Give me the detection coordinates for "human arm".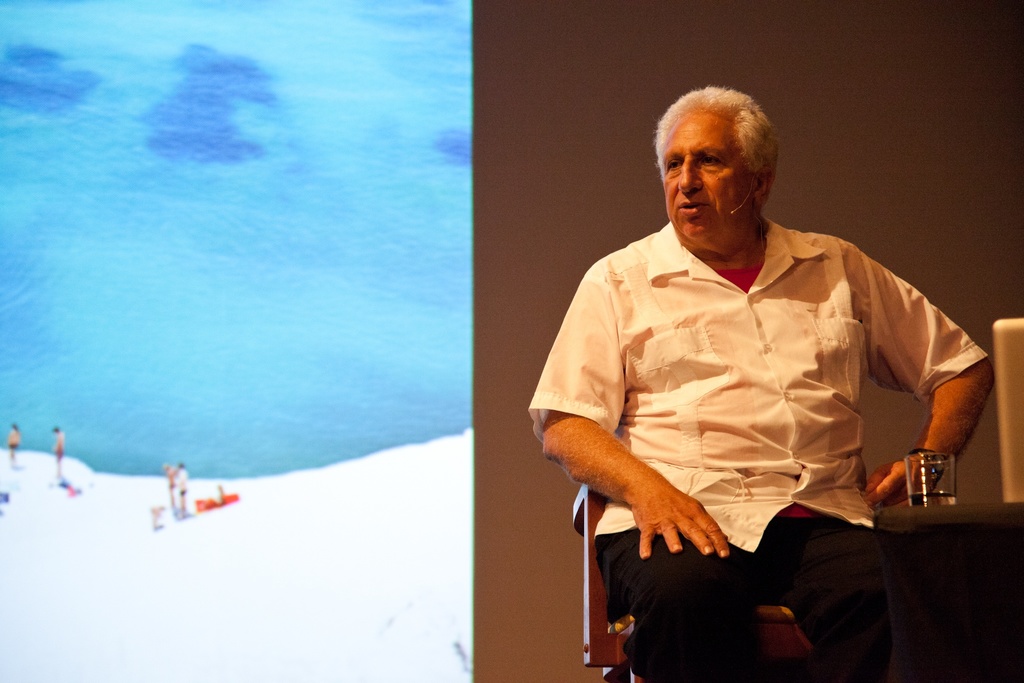
left=883, top=293, right=993, bottom=522.
